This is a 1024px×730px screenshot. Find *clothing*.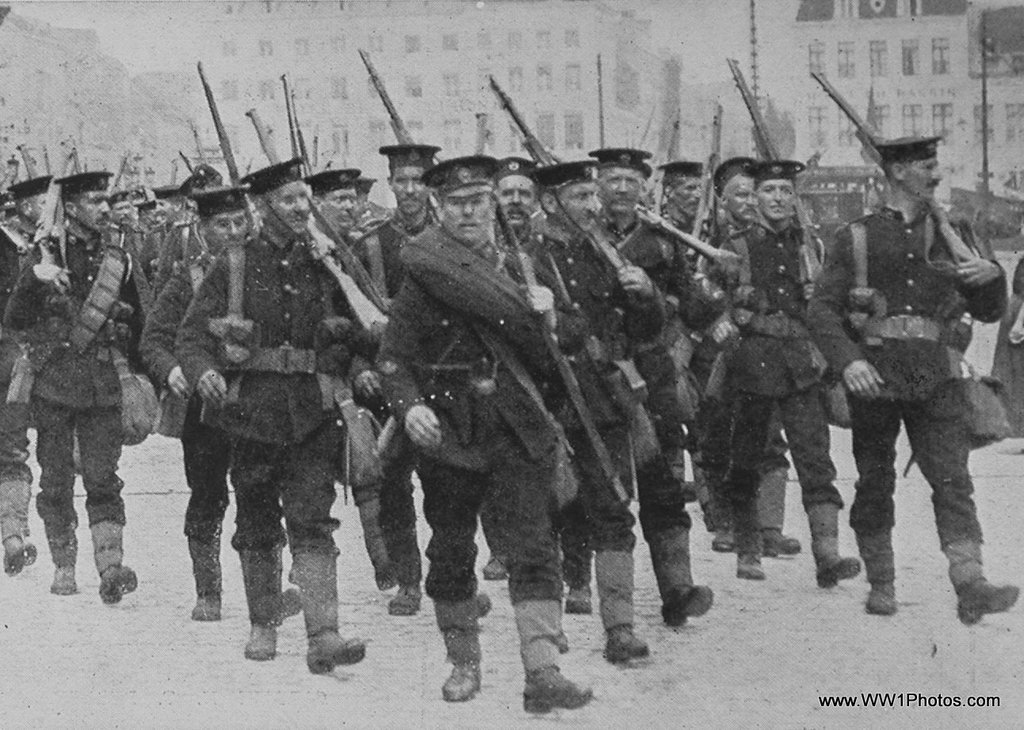
Bounding box: (370,221,585,605).
